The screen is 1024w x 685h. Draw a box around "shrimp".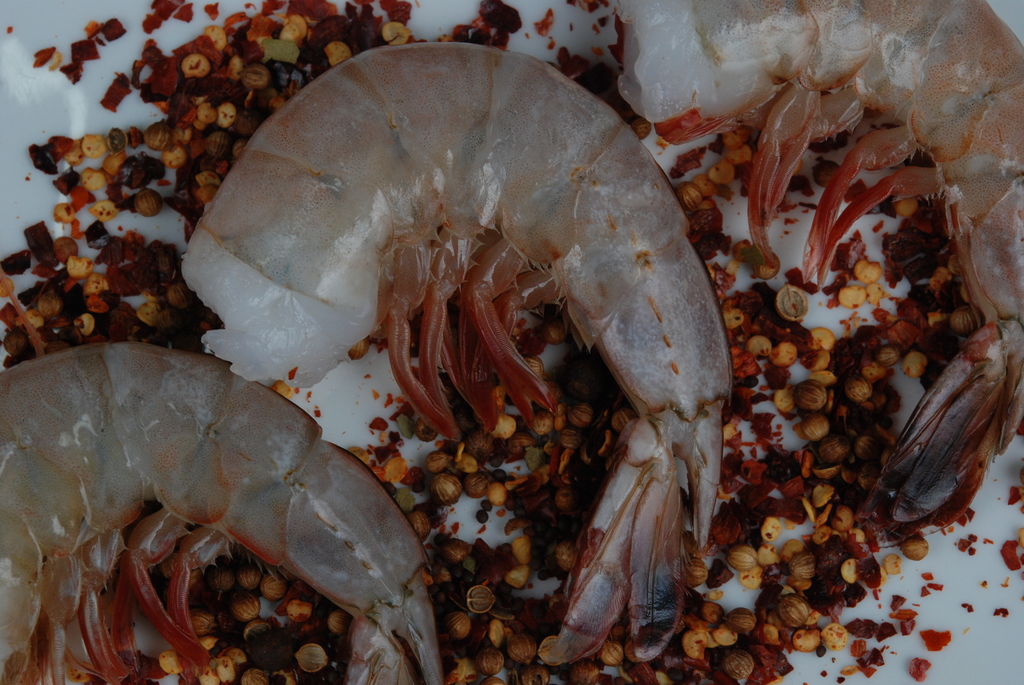
box(0, 345, 440, 684).
